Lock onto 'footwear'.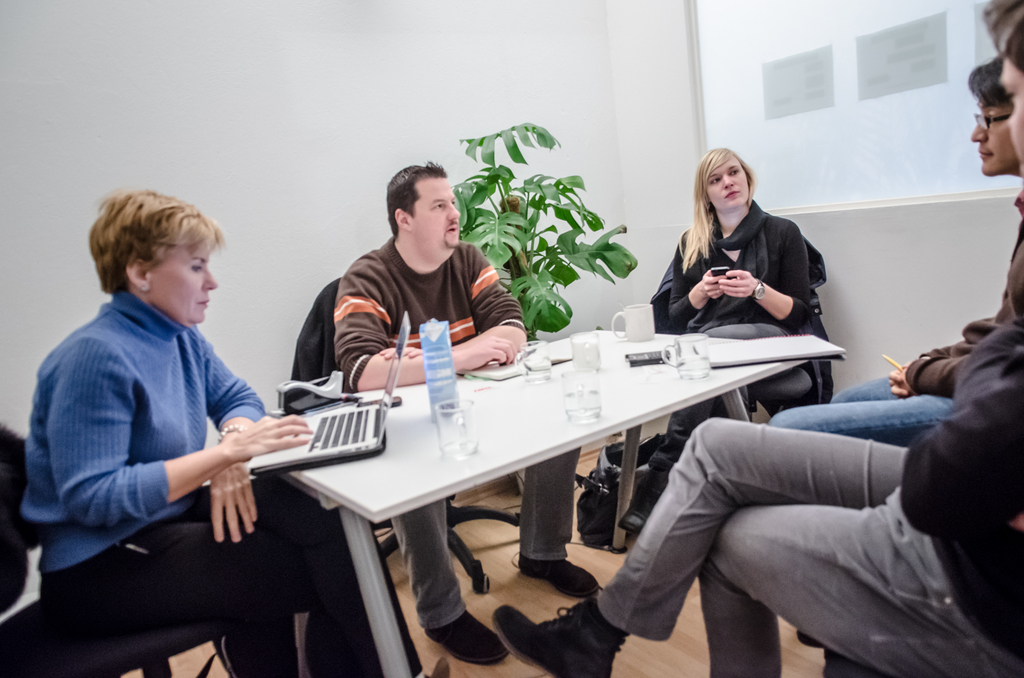
Locked: {"left": 492, "top": 606, "right": 627, "bottom": 677}.
